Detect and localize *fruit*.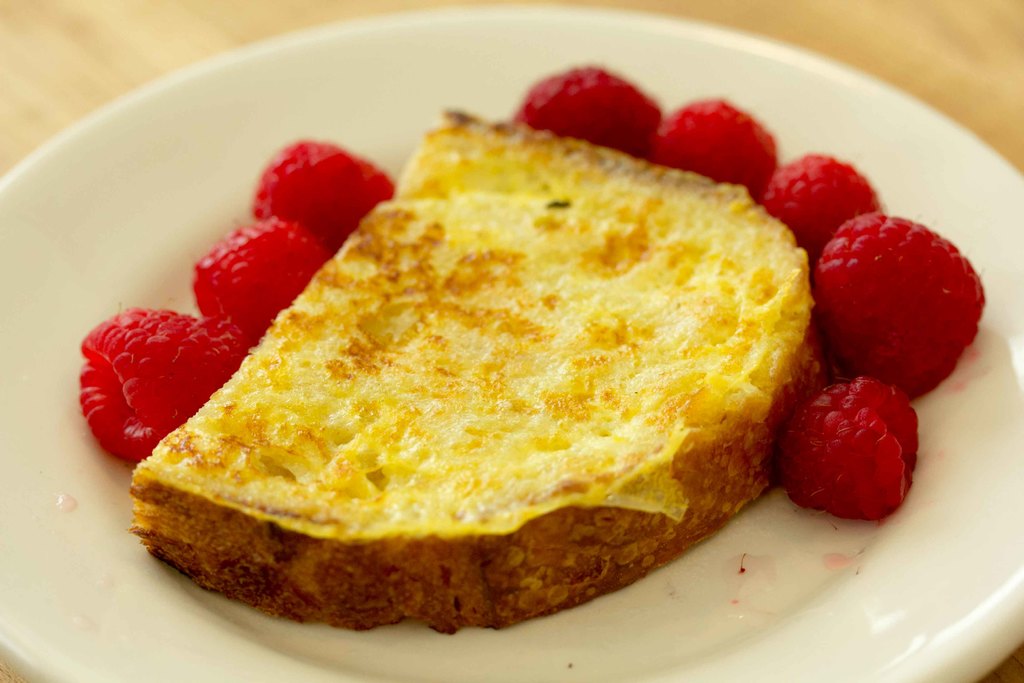
Localized at x1=515, y1=57, x2=664, y2=158.
